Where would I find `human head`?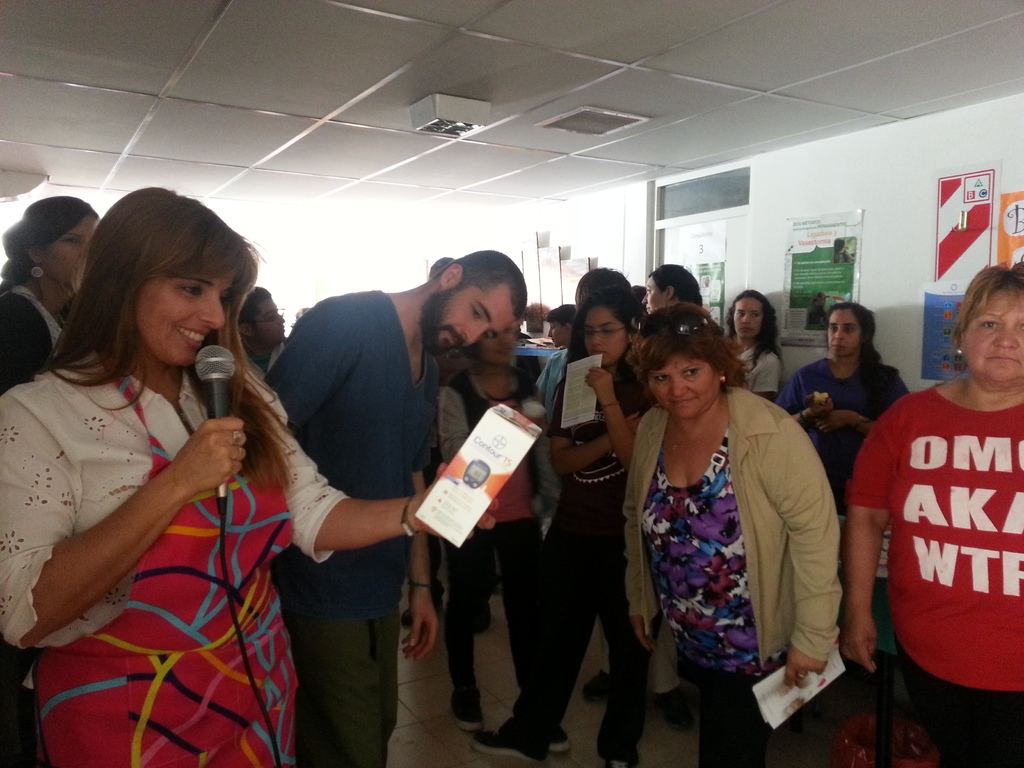
At <bbox>545, 300, 579, 348</bbox>.
